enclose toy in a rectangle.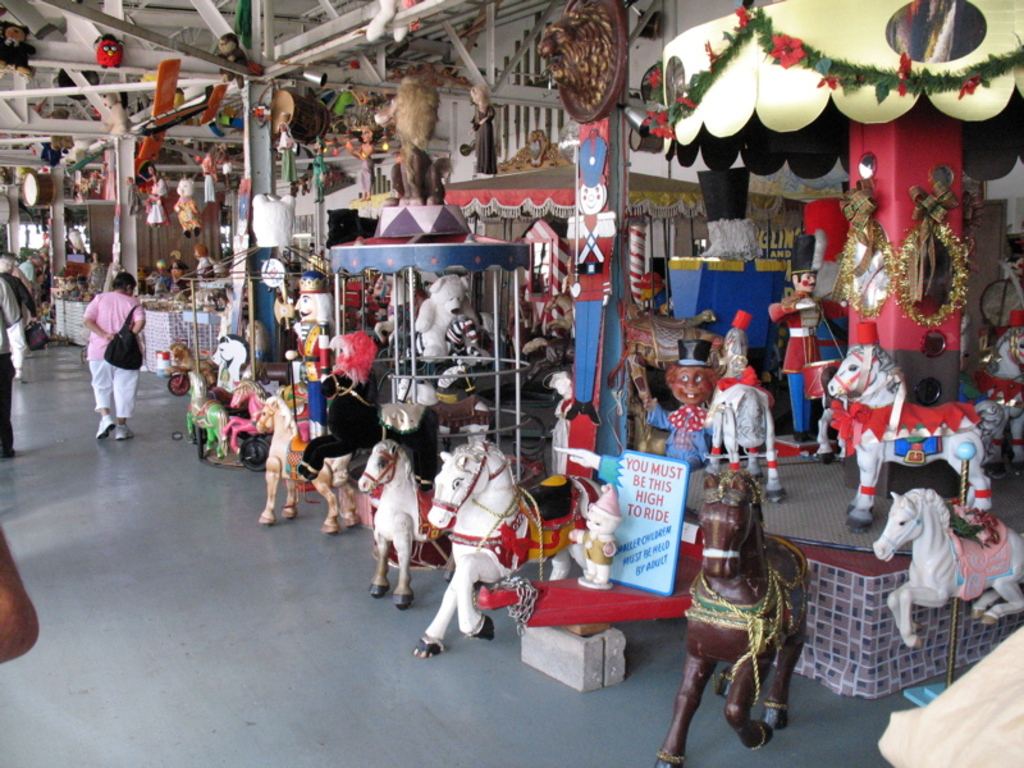
(left=855, top=480, right=1023, bottom=671).
